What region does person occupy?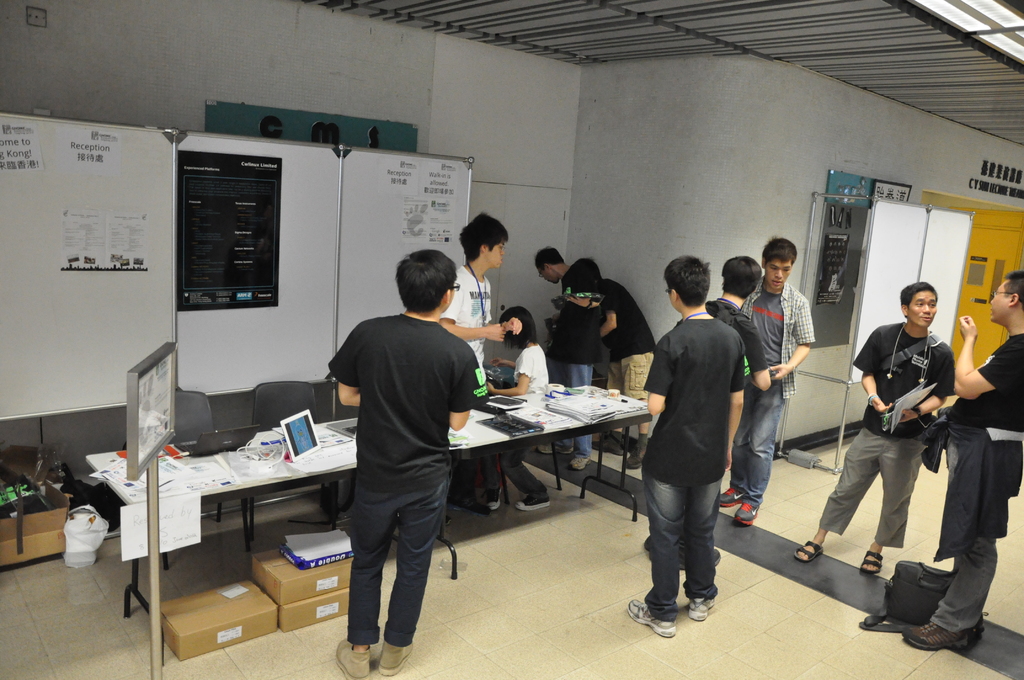
[877, 276, 1023, 659].
